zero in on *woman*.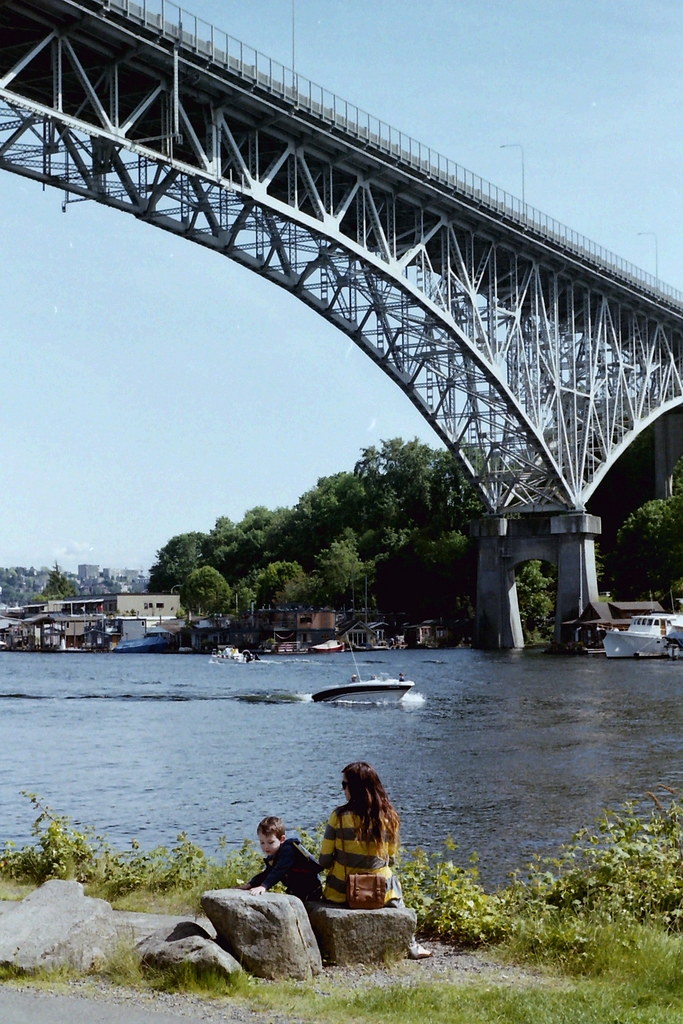
Zeroed in: (319,762,429,957).
